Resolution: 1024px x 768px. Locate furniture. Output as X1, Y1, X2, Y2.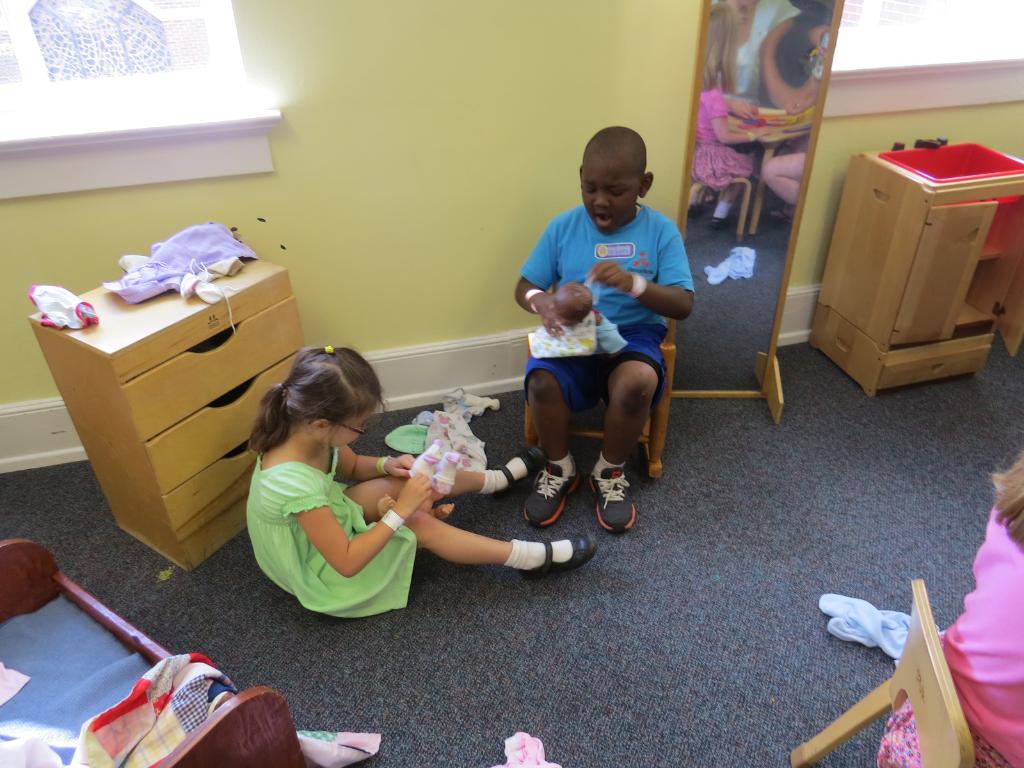
793, 579, 973, 767.
